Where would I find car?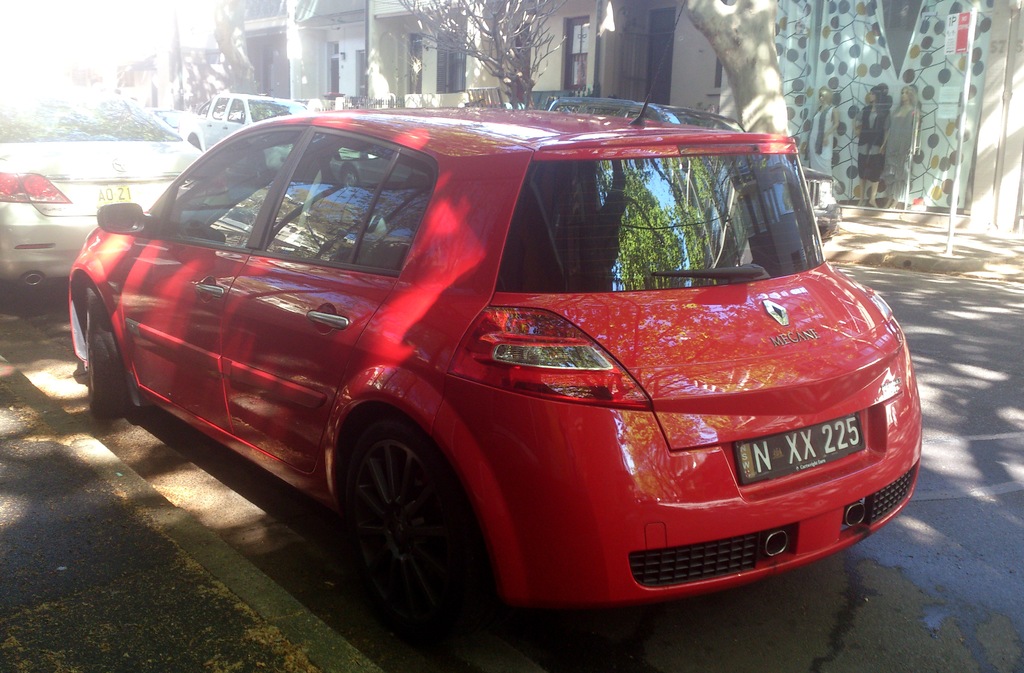
At Rect(69, 104, 930, 649).
